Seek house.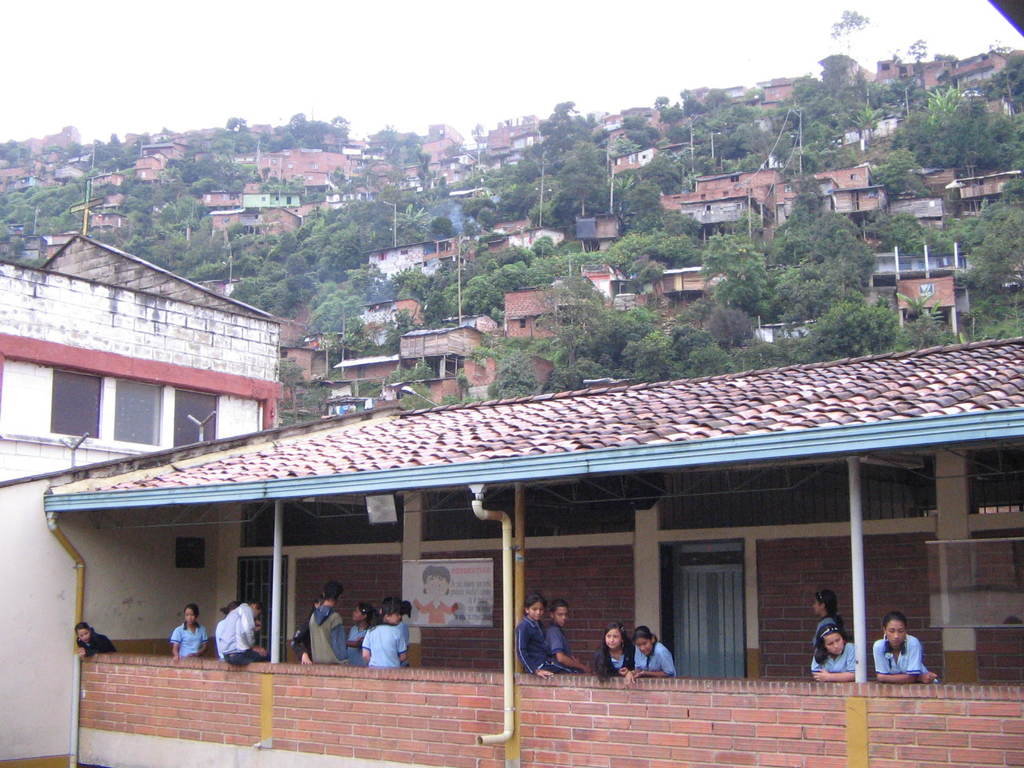
Rect(669, 110, 715, 138).
